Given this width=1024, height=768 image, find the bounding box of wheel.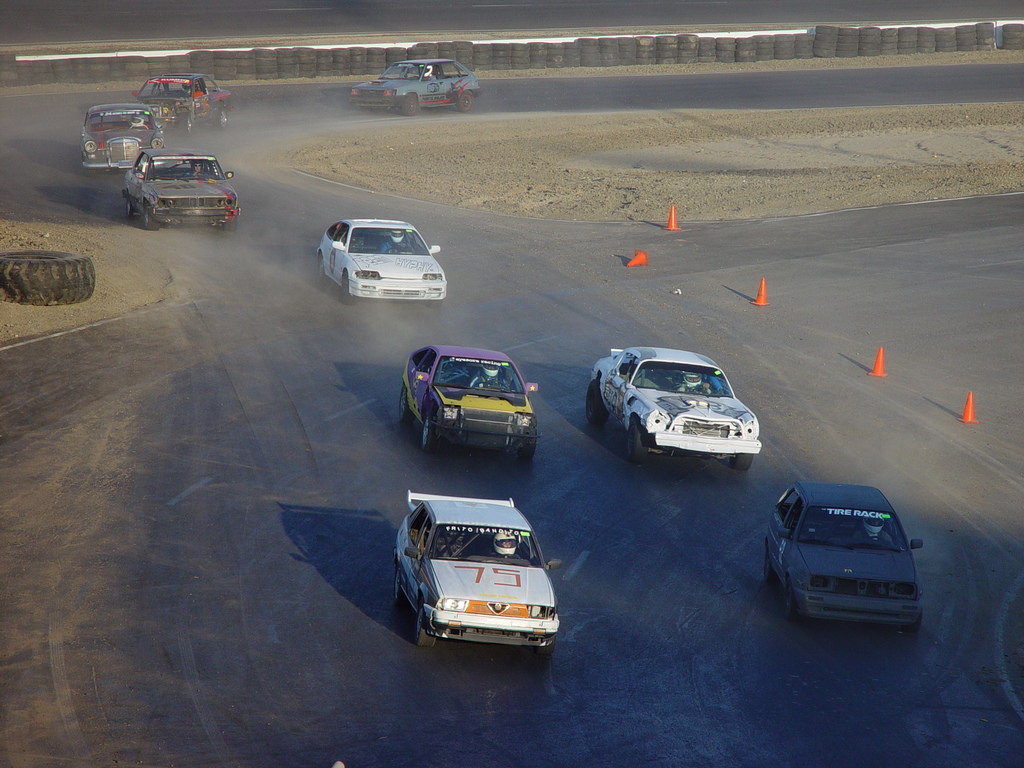
bbox(127, 197, 138, 216).
